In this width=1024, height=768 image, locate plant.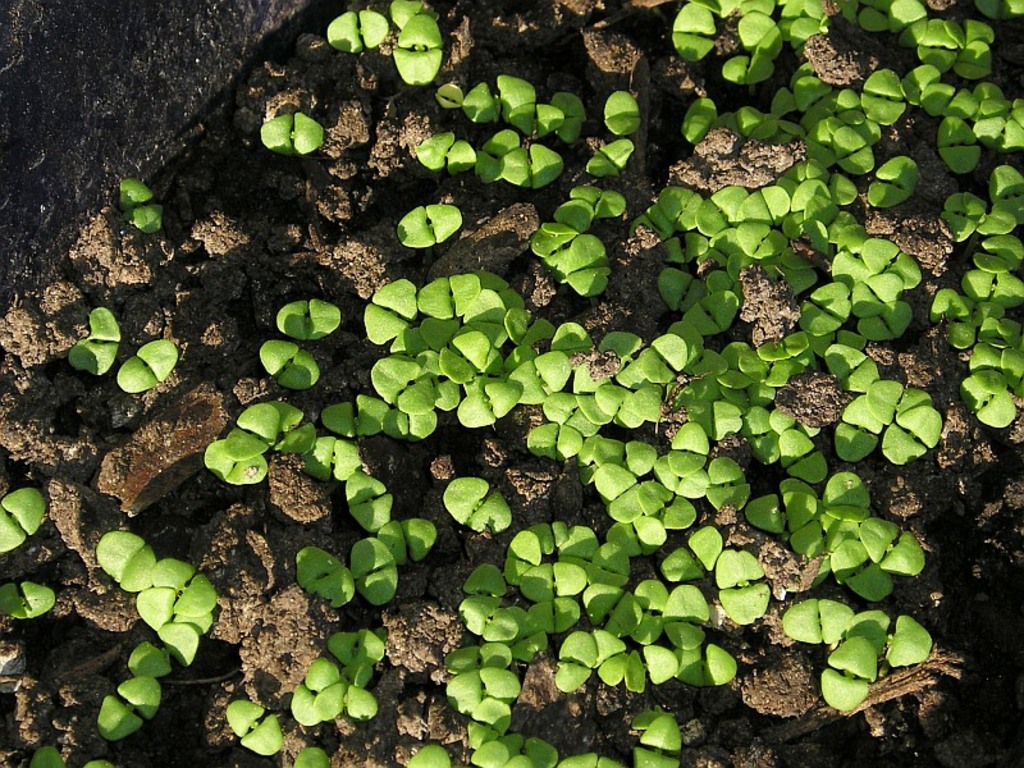
Bounding box: 772 411 804 466.
